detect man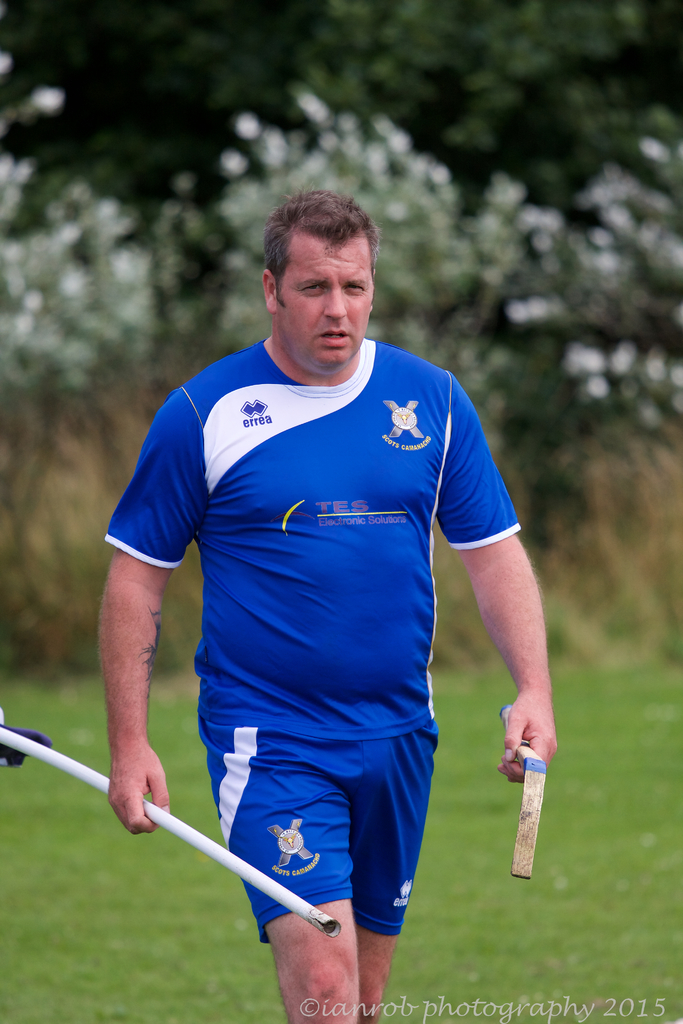
rect(83, 173, 548, 1013)
